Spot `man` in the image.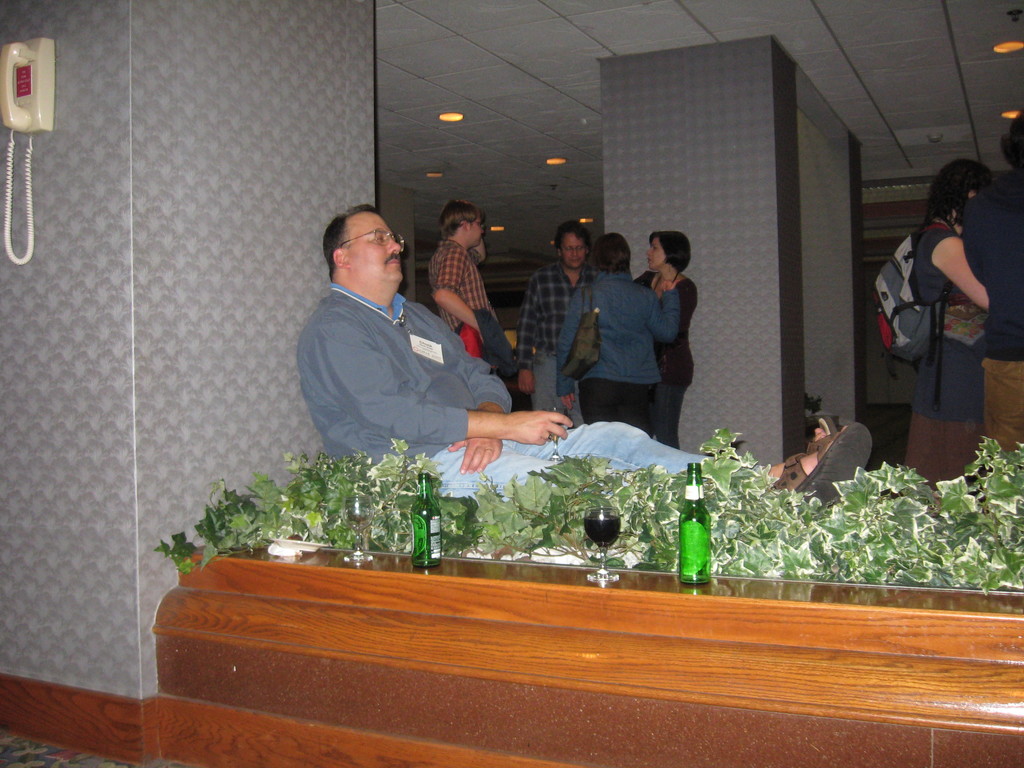
`man` found at Rect(964, 109, 1023, 452).
